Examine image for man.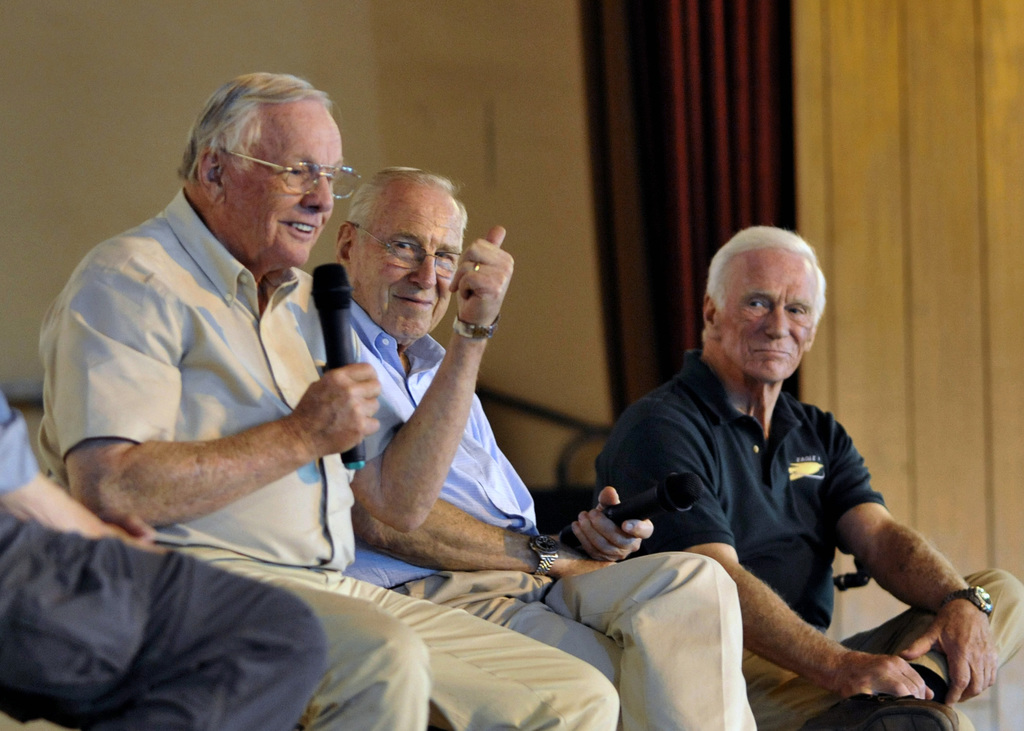
Examination result: <box>290,173,754,722</box>.
